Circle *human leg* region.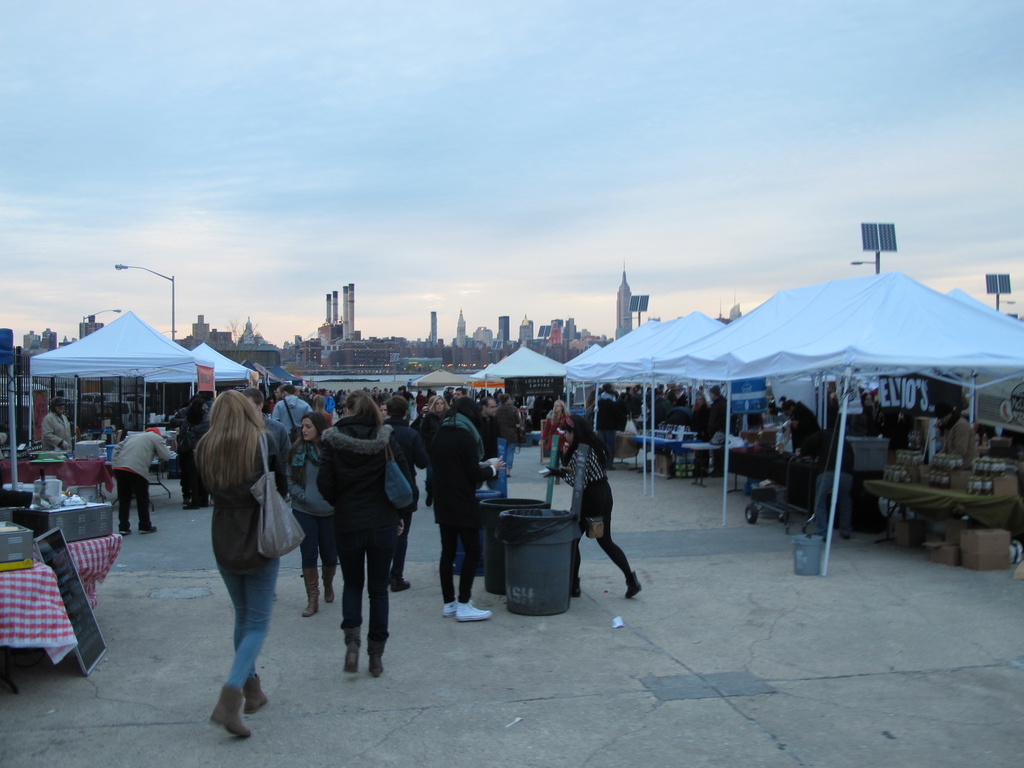
Region: bbox(436, 503, 459, 617).
